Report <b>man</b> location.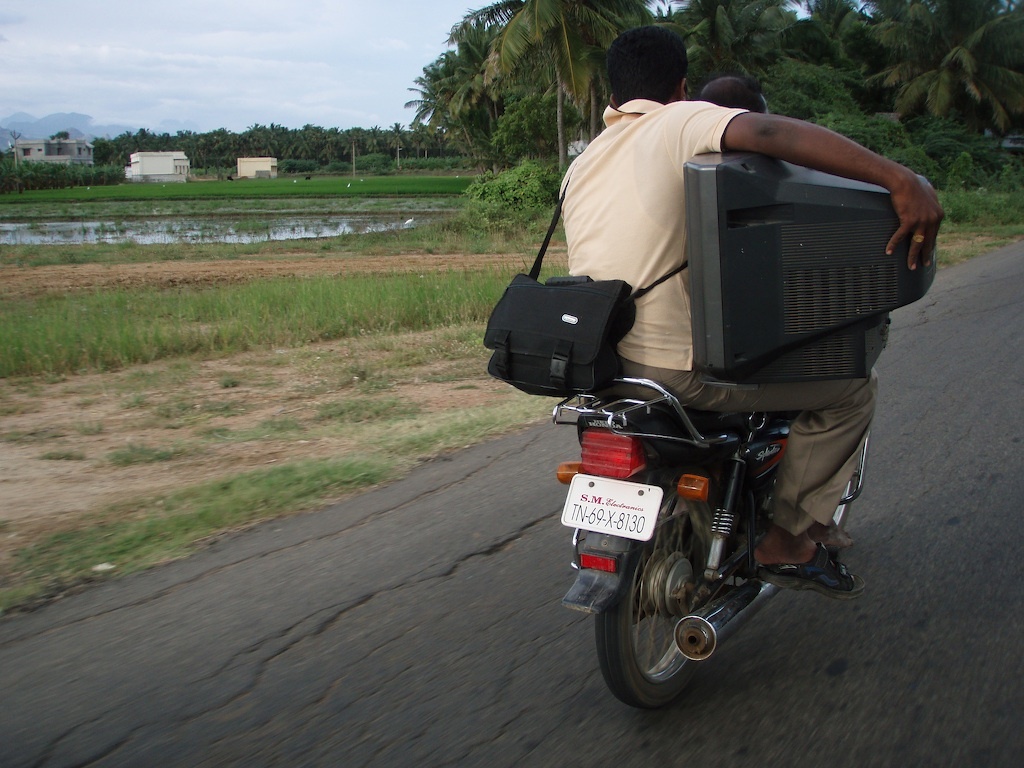
Report: detection(497, 57, 929, 661).
